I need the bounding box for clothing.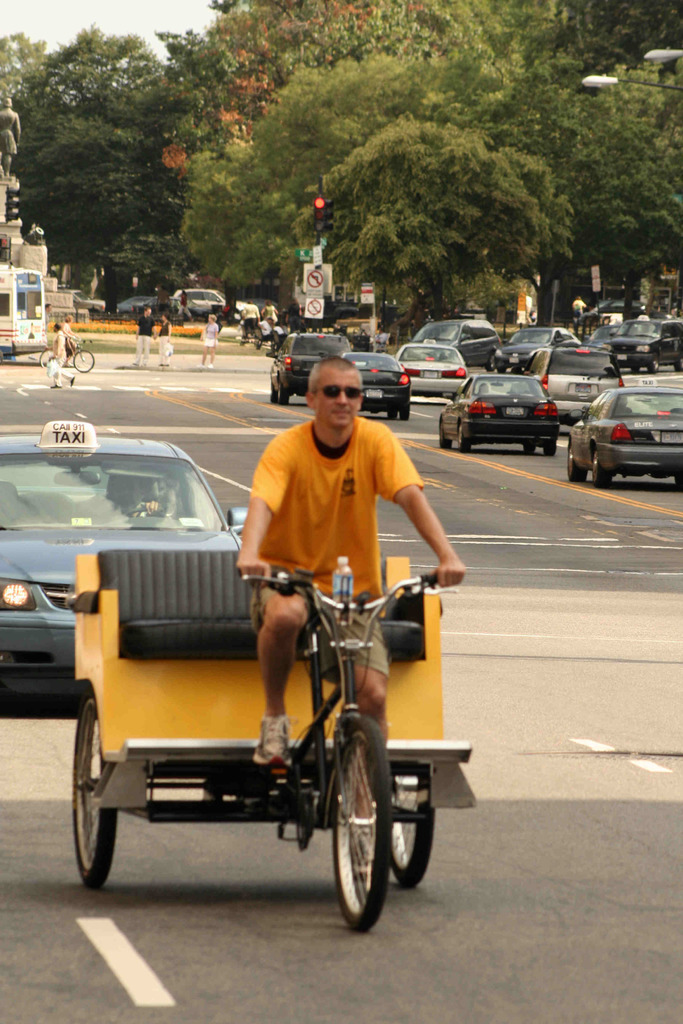
Here it is: [228, 385, 443, 669].
